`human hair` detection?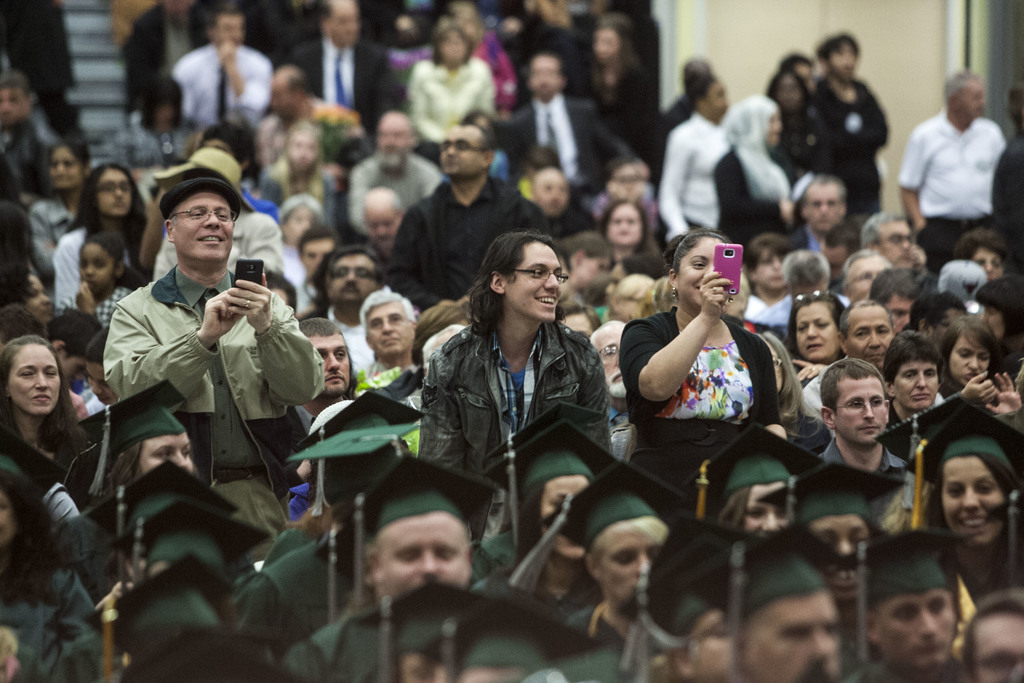
(595, 198, 661, 256)
